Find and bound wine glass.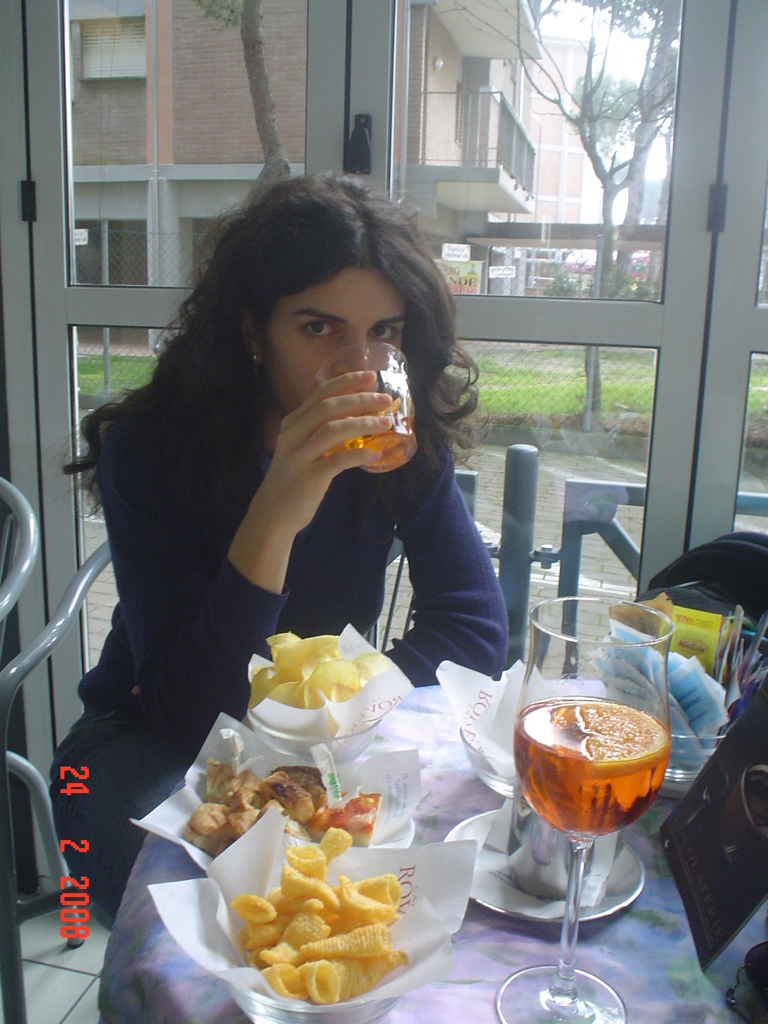
Bound: [494, 598, 678, 1023].
